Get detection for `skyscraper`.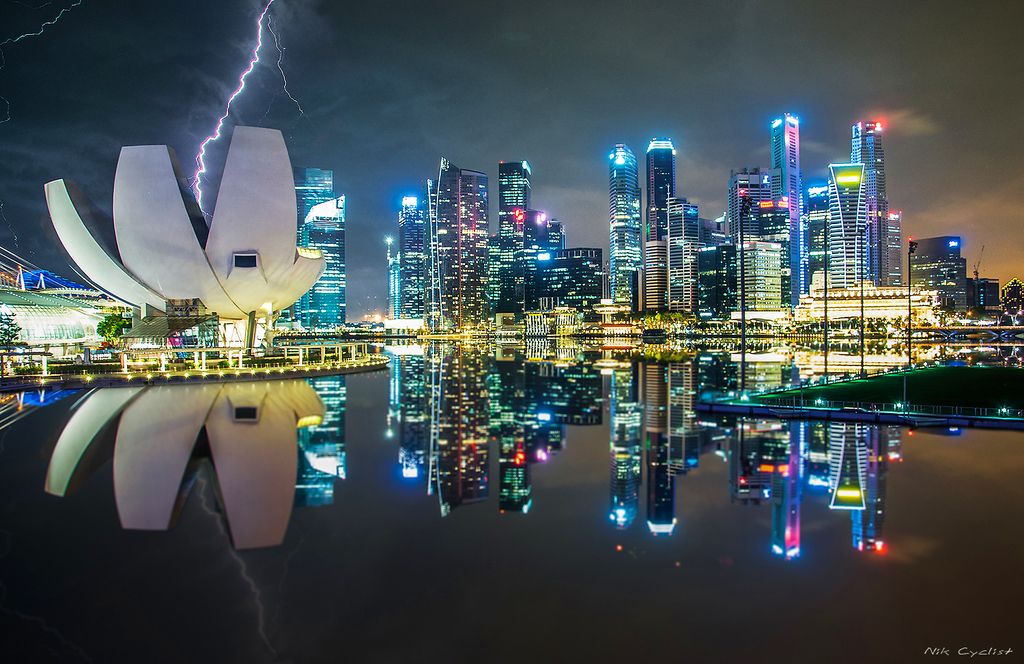
Detection: 826,158,870,291.
